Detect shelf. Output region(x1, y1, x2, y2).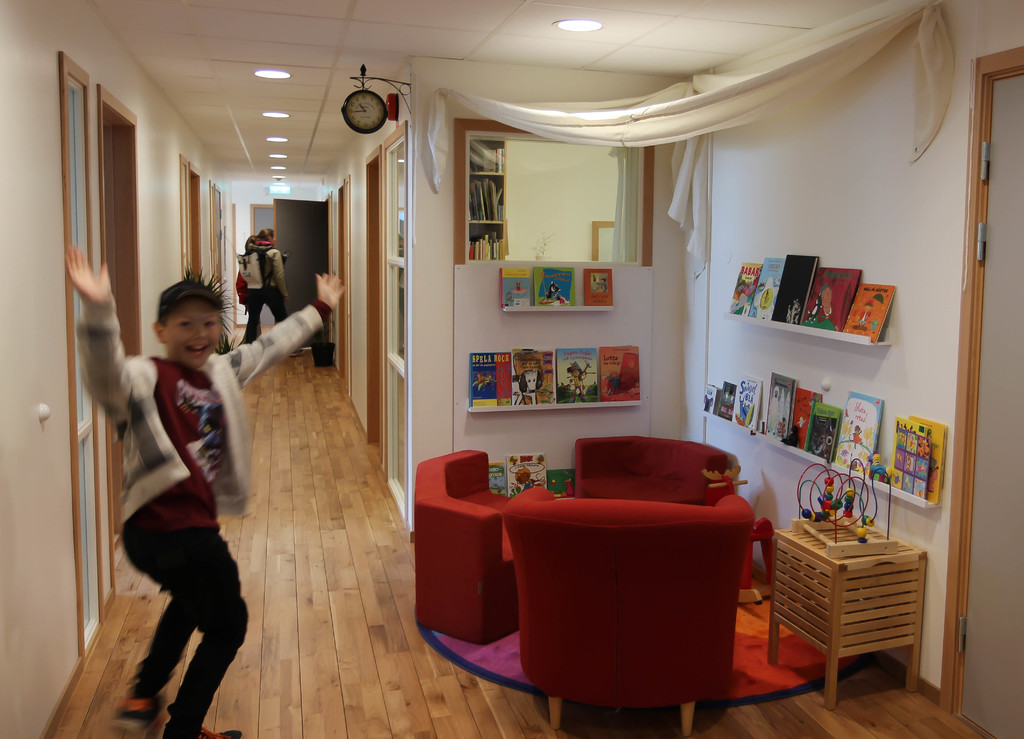
region(460, 340, 642, 409).
